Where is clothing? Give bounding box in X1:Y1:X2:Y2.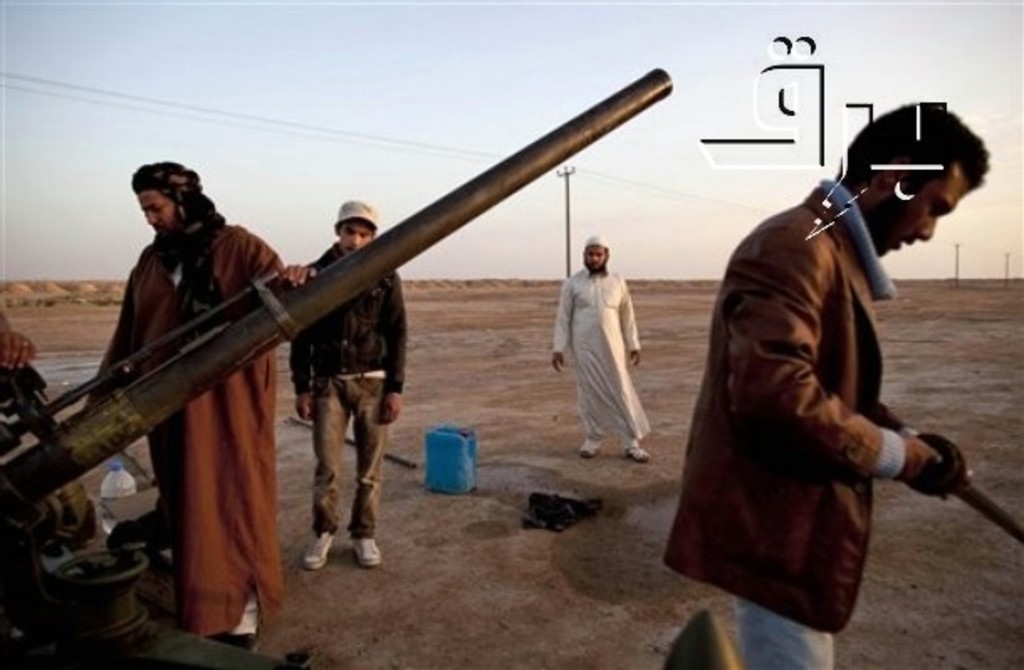
292:245:411:544.
